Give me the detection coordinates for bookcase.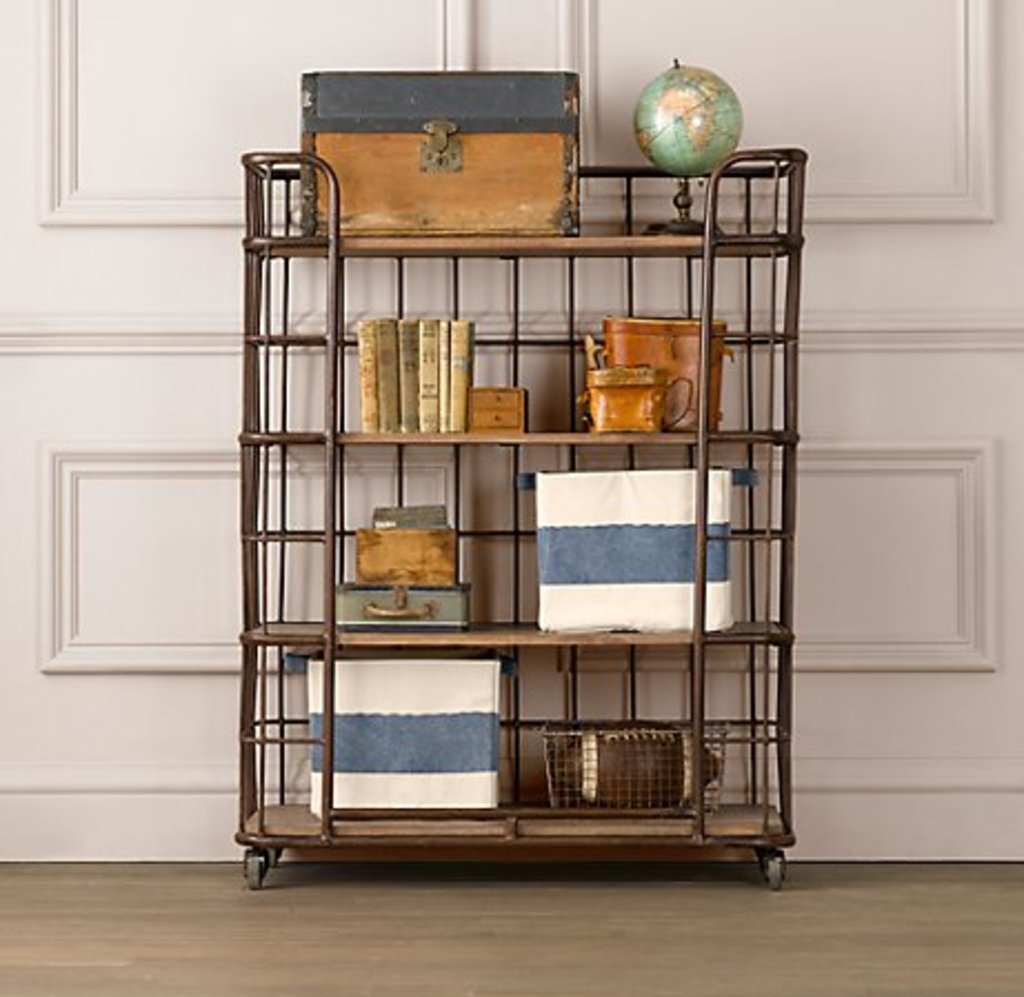
bbox(244, 147, 806, 866).
